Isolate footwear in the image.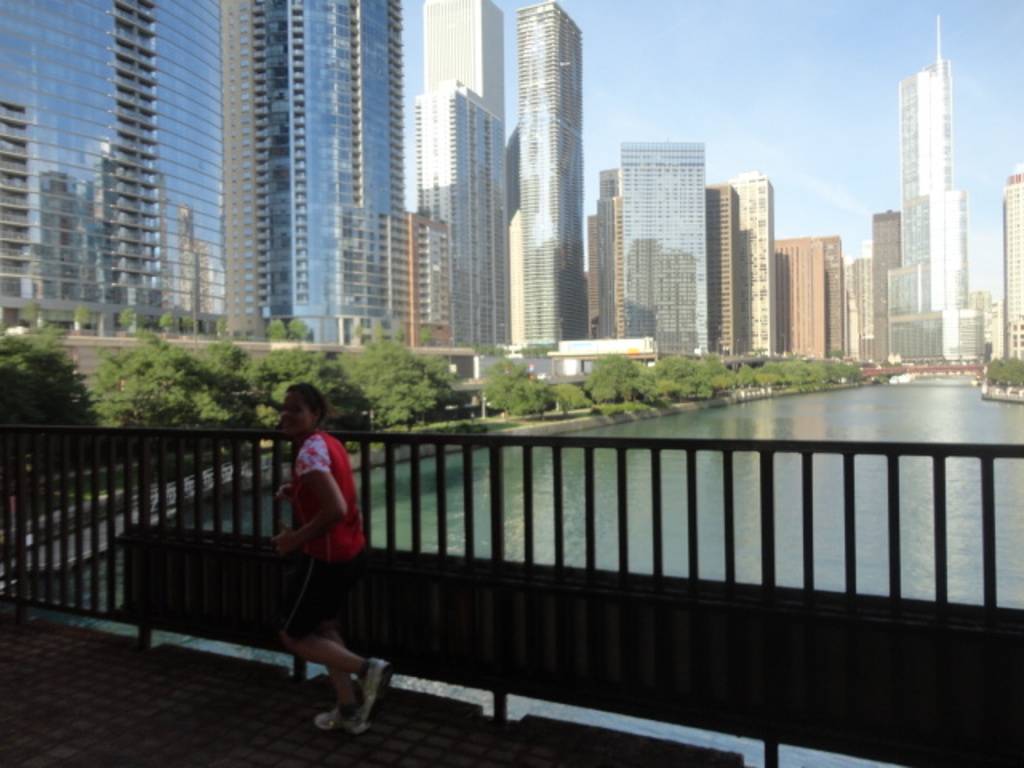
Isolated region: <bbox>310, 702, 365, 731</bbox>.
